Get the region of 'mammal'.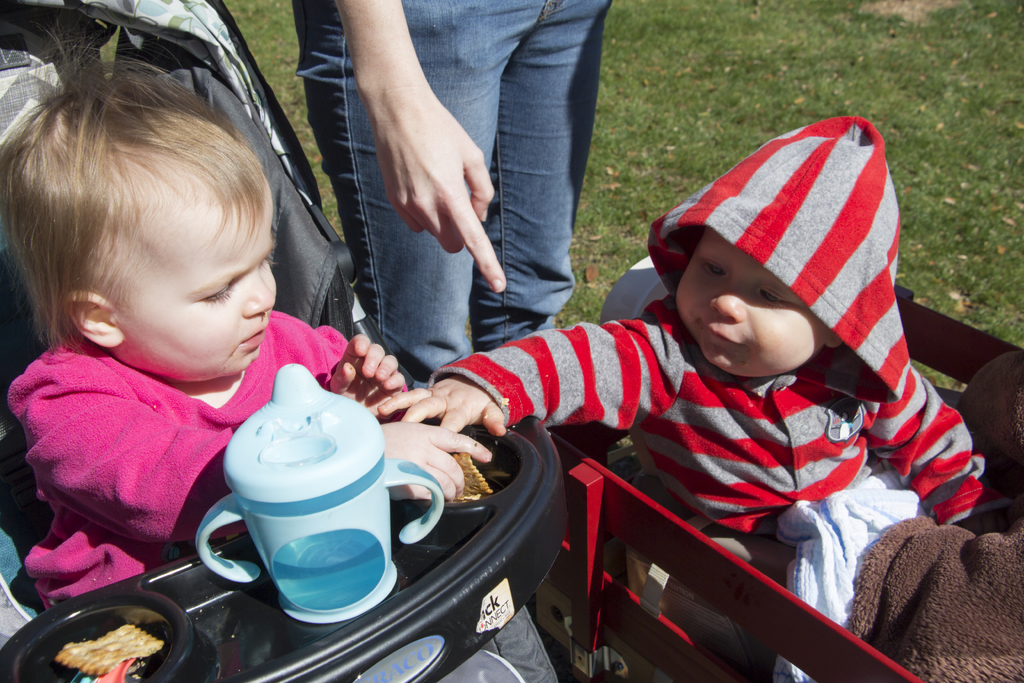
left=292, top=0, right=614, bottom=378.
